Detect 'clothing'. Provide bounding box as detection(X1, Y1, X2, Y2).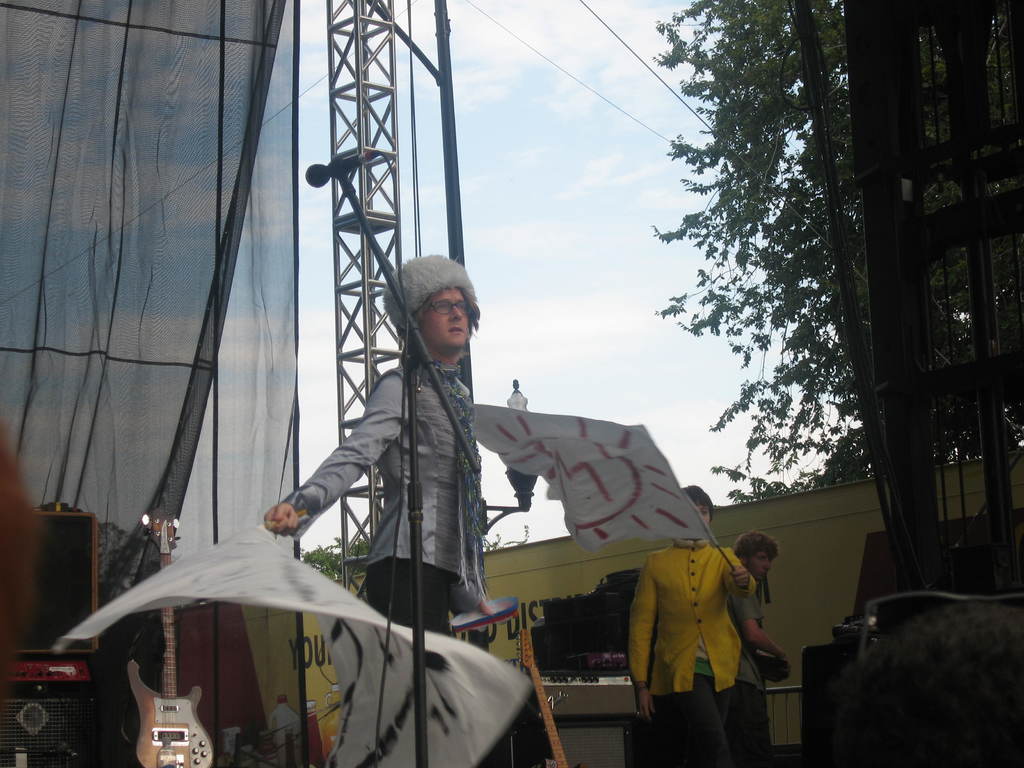
detection(308, 296, 503, 673).
